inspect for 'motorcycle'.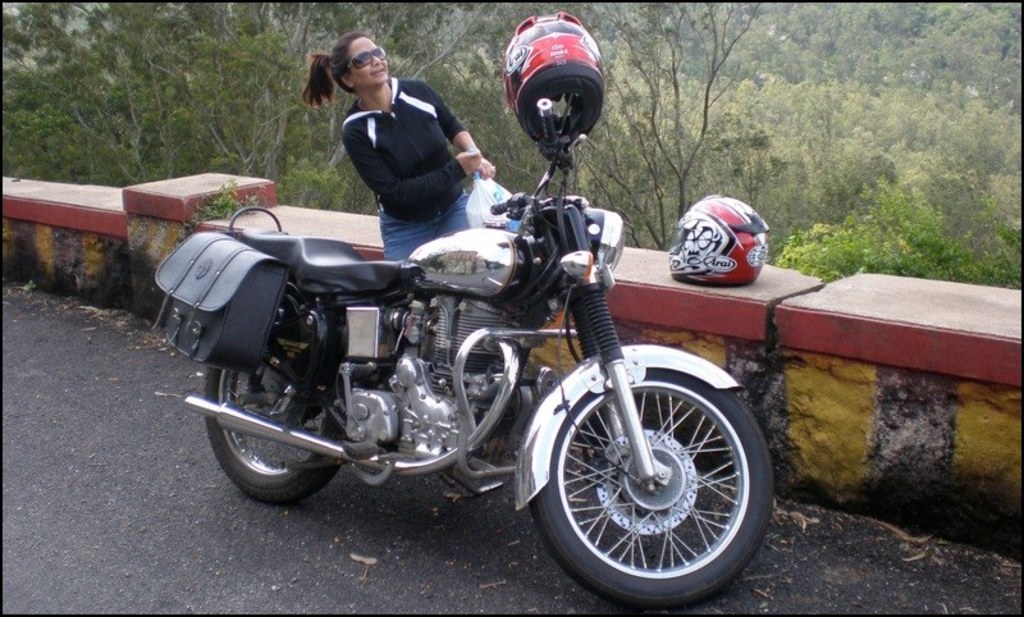
Inspection: [155,156,785,597].
